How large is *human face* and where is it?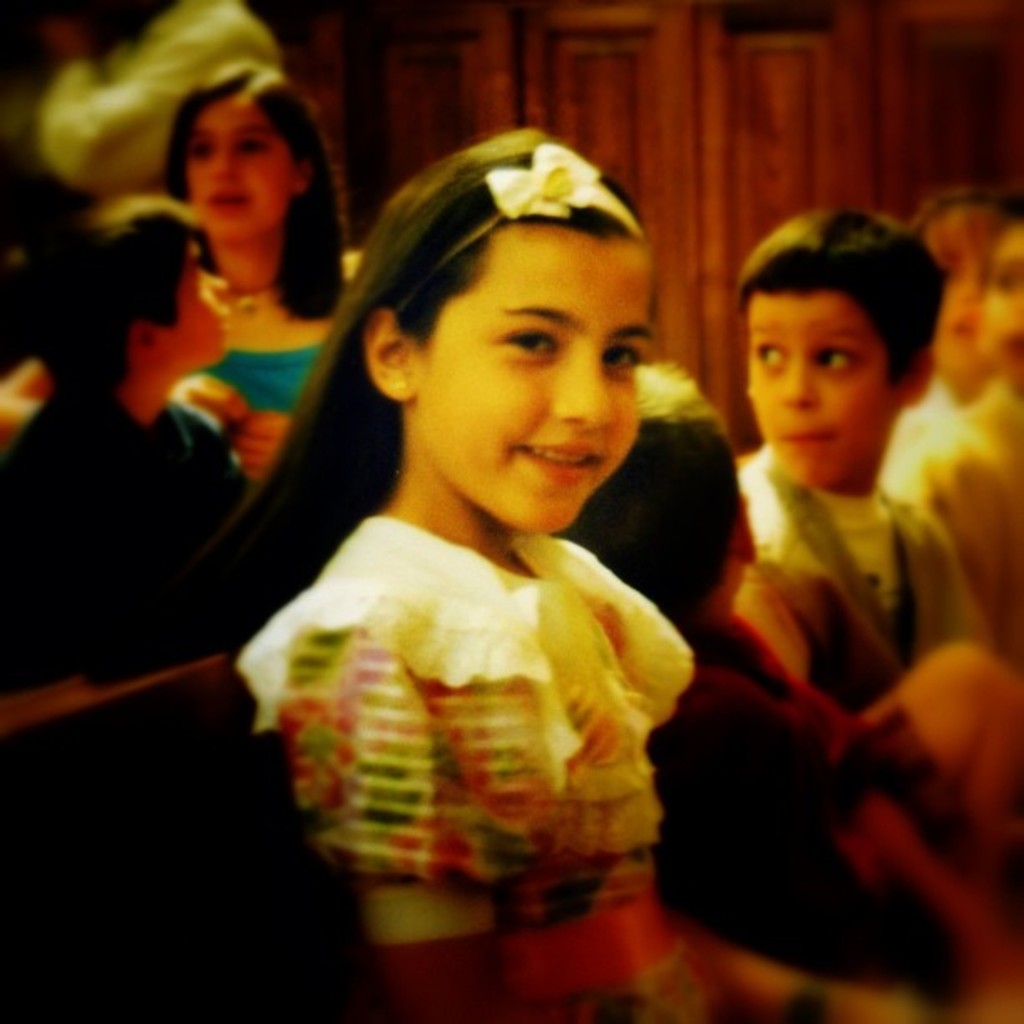
Bounding box: crop(917, 212, 1001, 371).
